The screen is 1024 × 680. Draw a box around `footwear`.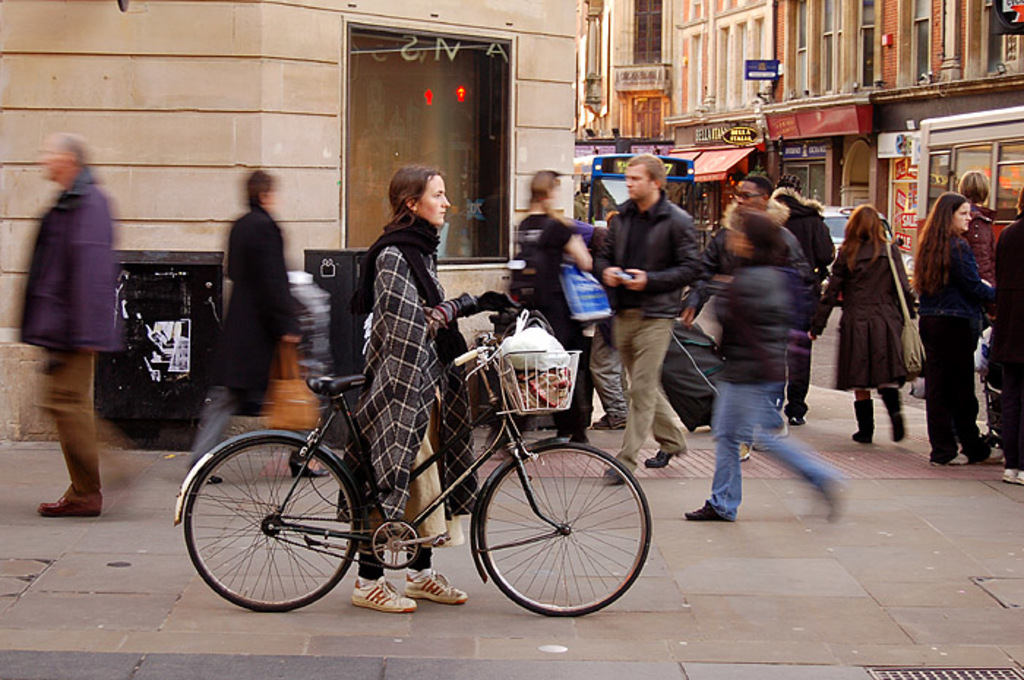
pyautogui.locateOnScreen(986, 446, 1004, 464).
